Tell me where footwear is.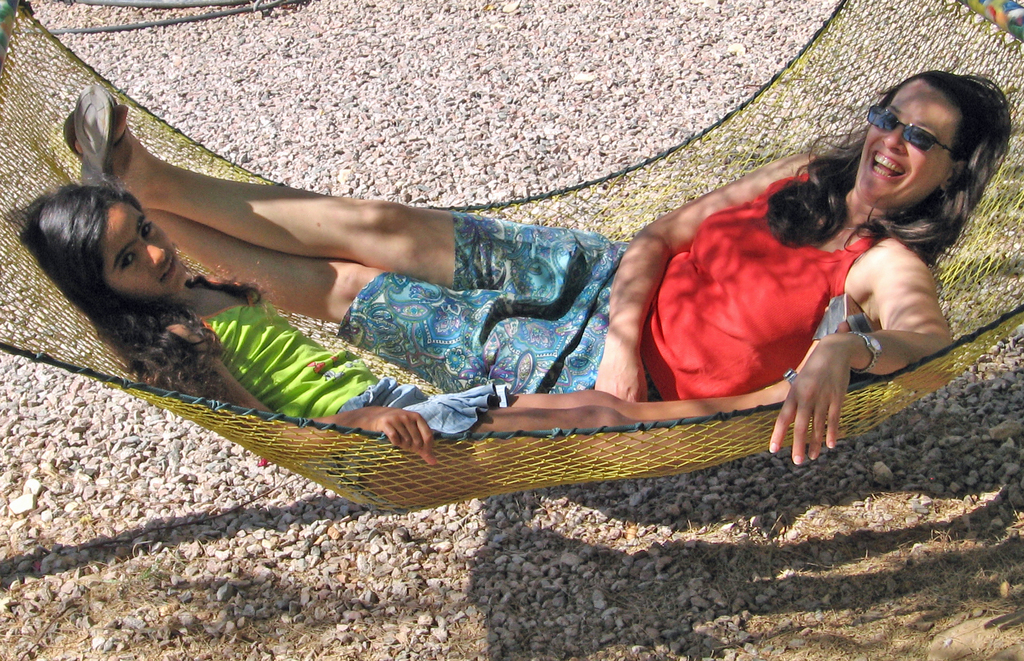
footwear is at left=63, top=113, right=81, bottom=161.
